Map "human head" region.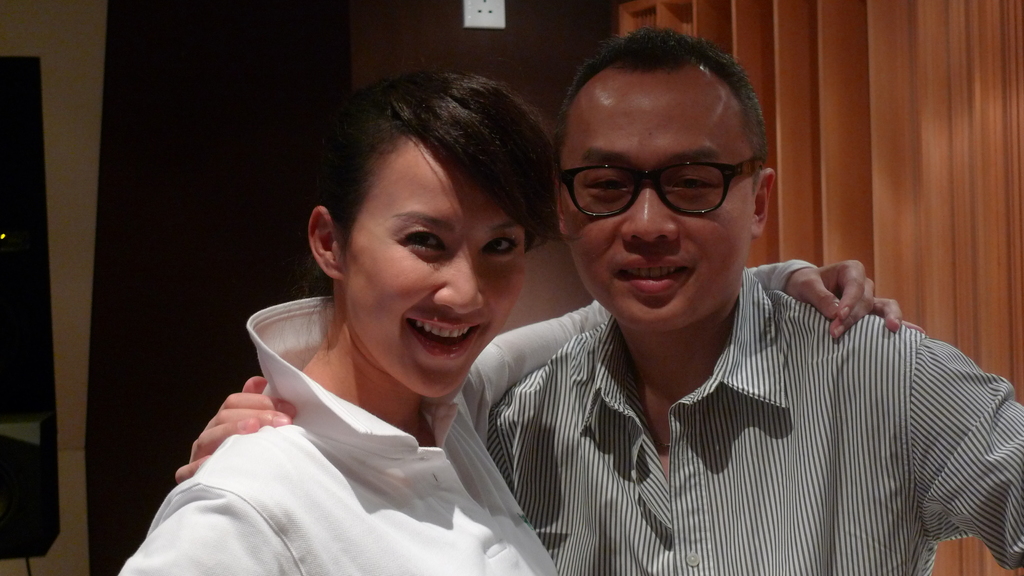
Mapped to [540, 21, 776, 312].
